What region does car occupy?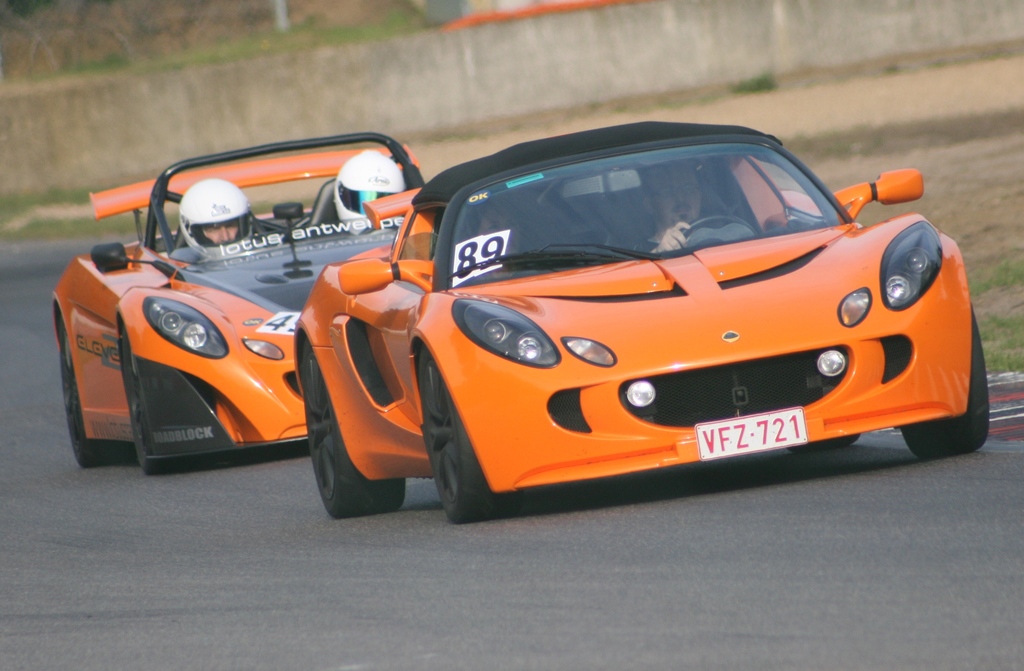
select_region(49, 126, 431, 477).
